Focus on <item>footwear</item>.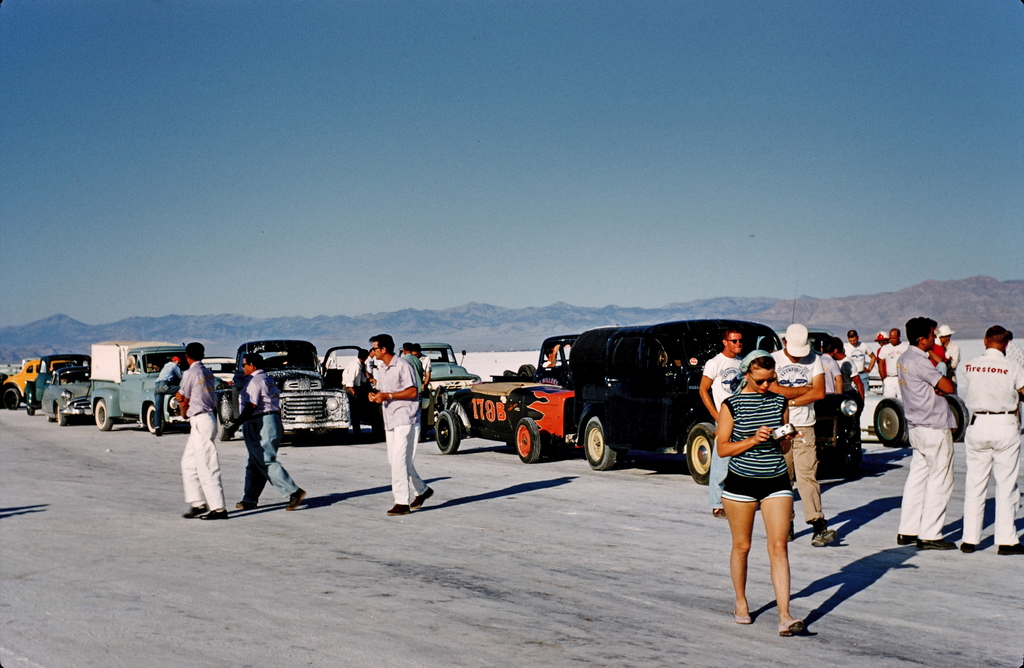
Focused at 919,540,956,550.
